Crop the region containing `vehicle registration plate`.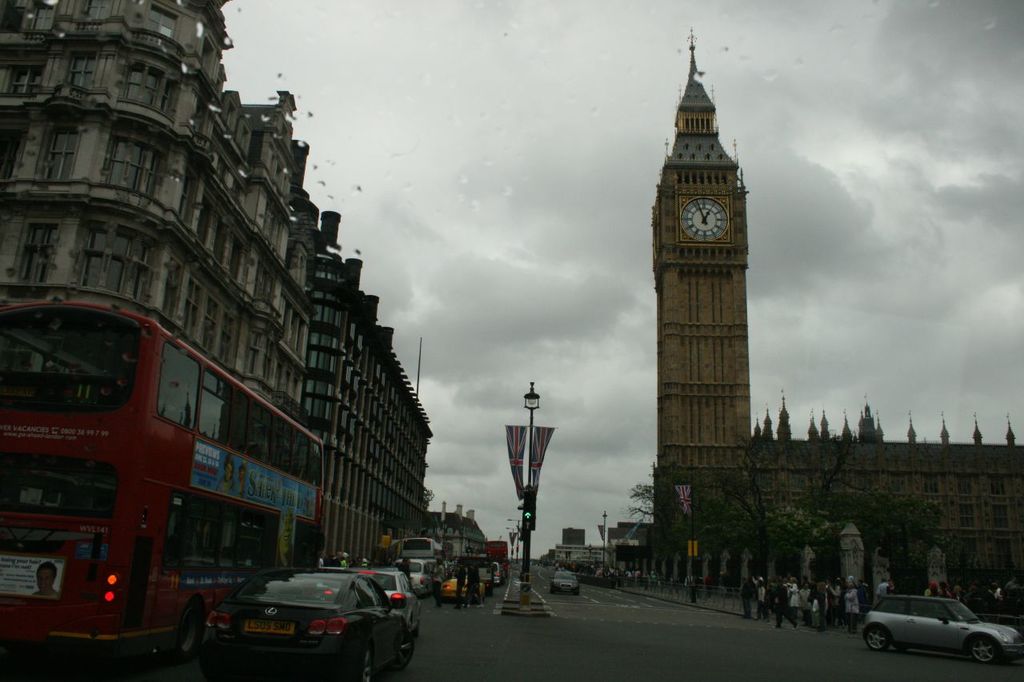
Crop region: bbox=(242, 615, 292, 636).
